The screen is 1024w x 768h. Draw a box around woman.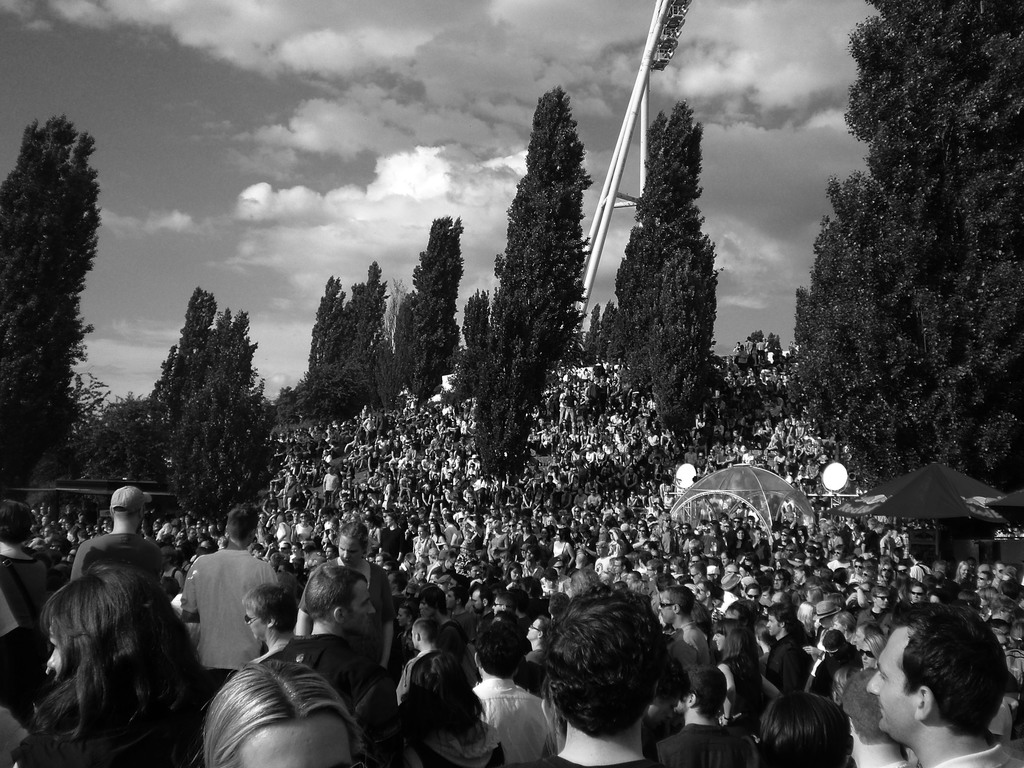
(x1=853, y1=637, x2=890, y2=664).
